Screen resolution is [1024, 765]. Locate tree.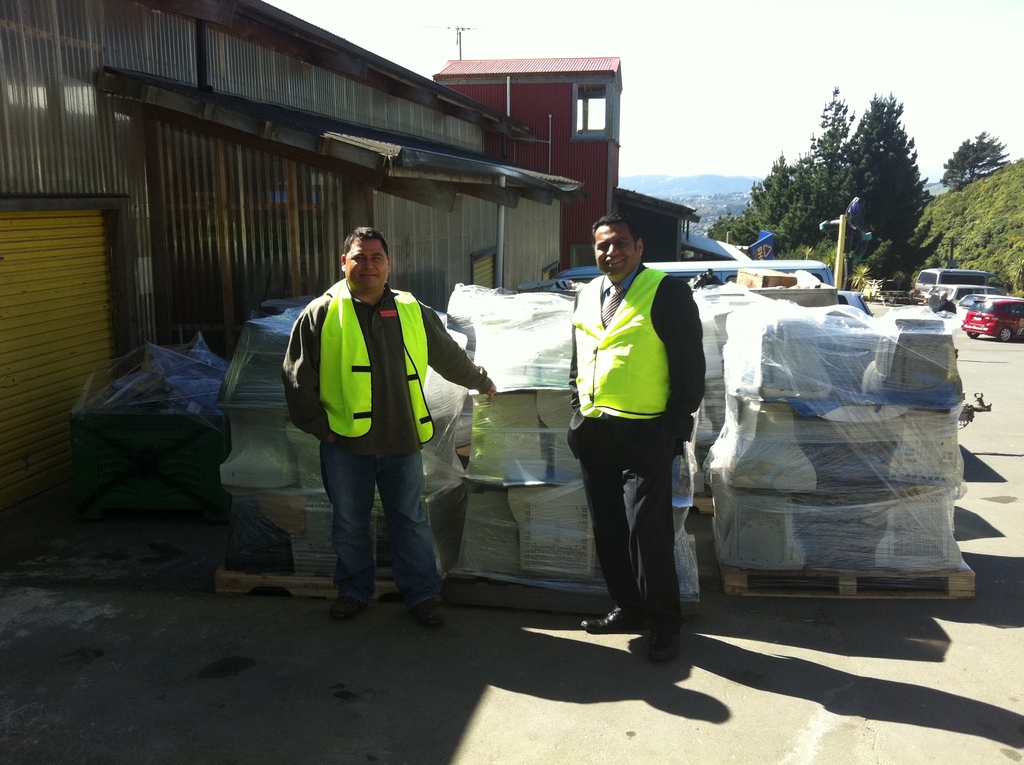
<region>948, 134, 1006, 187</region>.
